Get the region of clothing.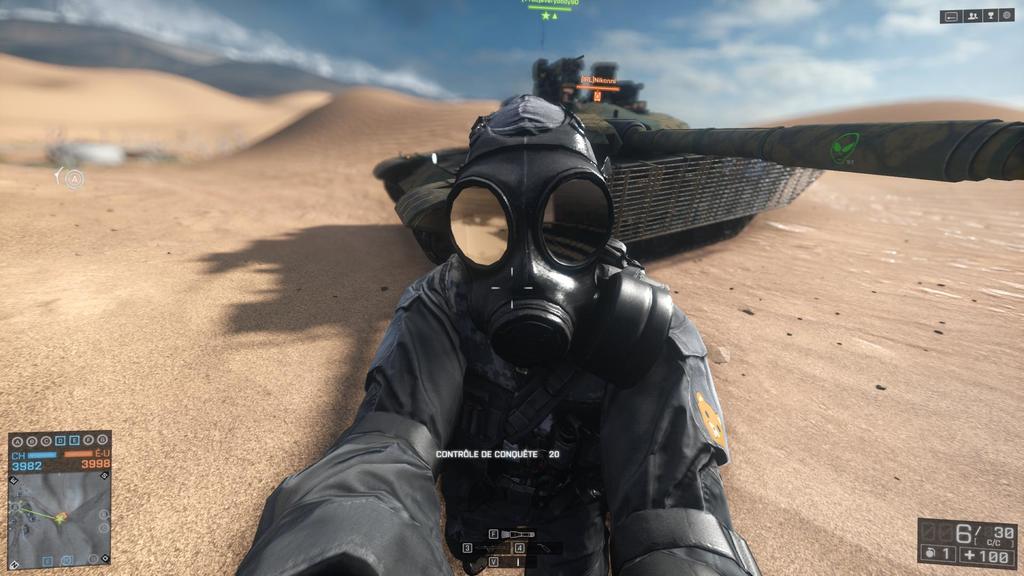
pyautogui.locateOnScreen(273, 203, 772, 566).
